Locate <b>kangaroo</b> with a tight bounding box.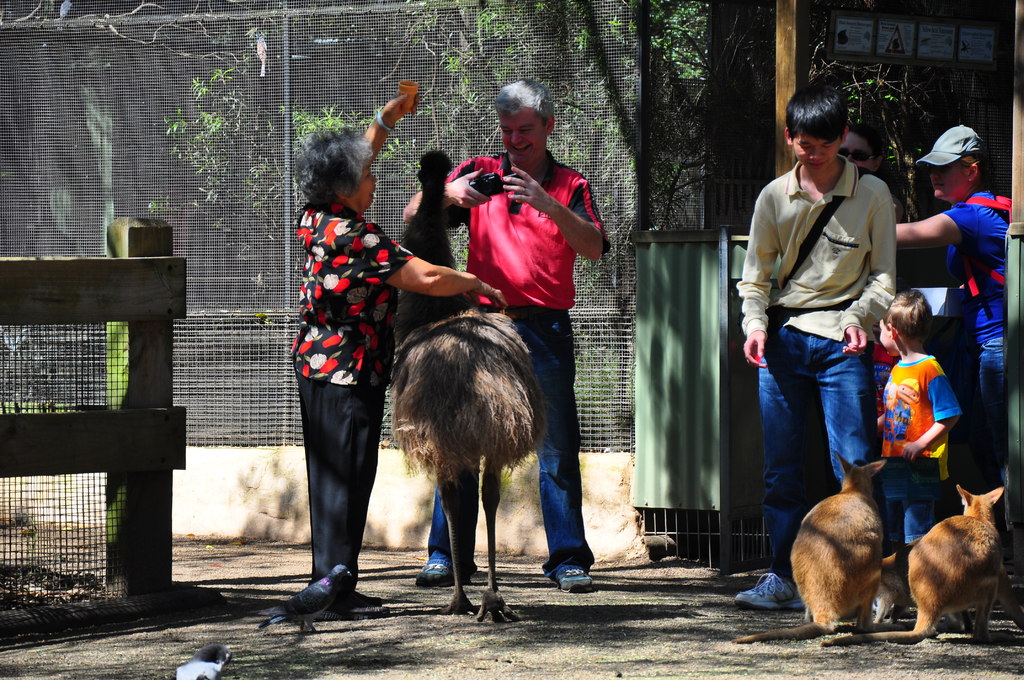
819/486/1003/646.
